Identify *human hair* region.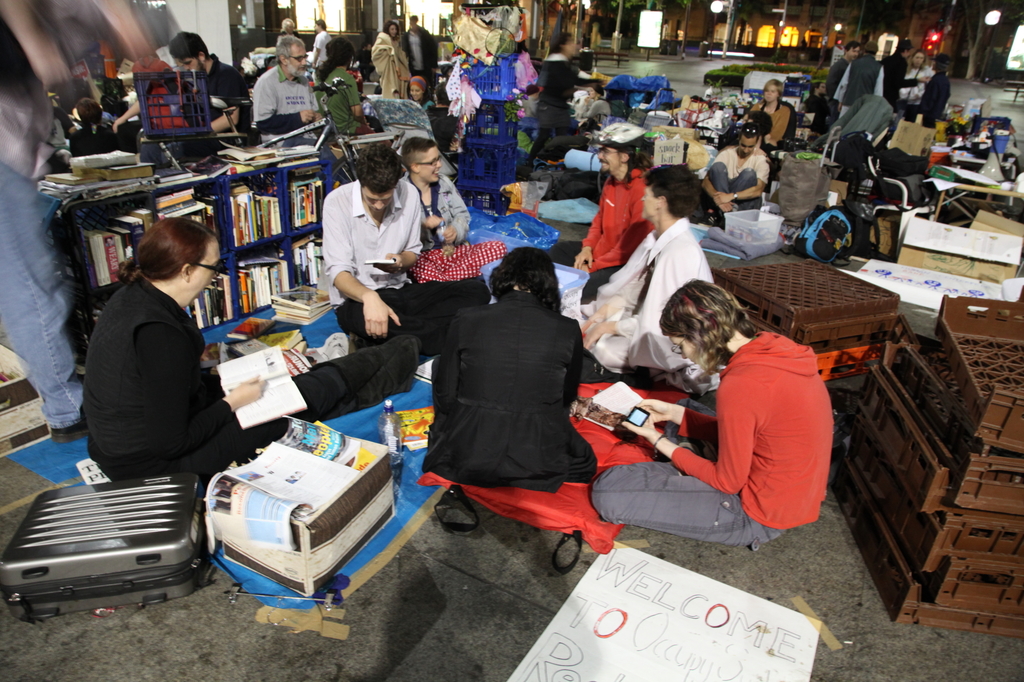
Region: x1=672 y1=284 x2=749 y2=370.
